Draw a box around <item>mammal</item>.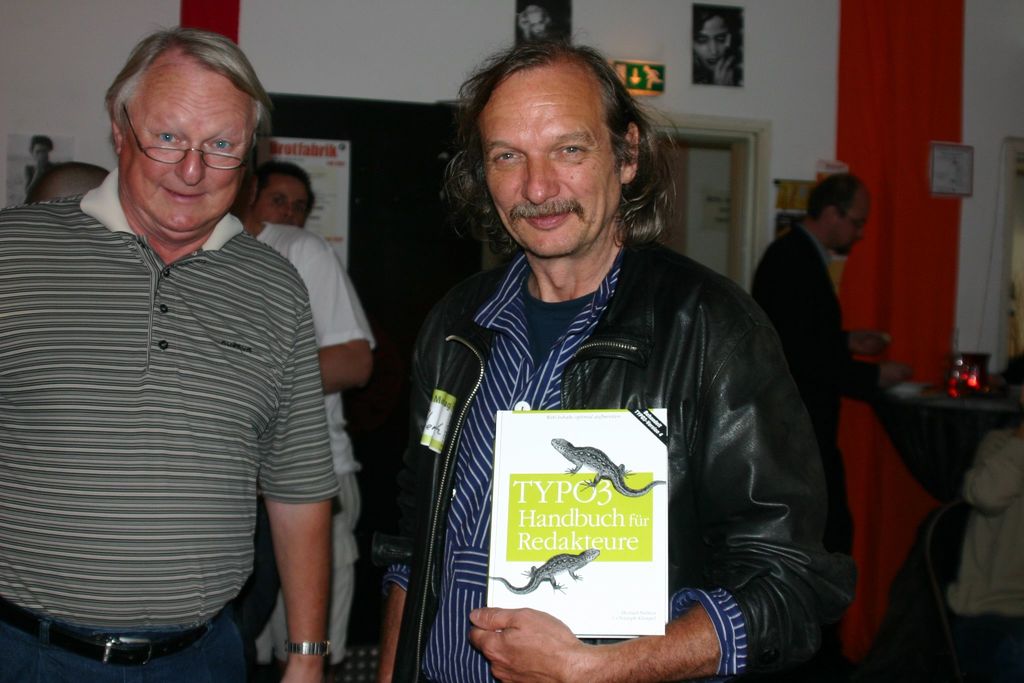
bbox=[746, 167, 889, 682].
